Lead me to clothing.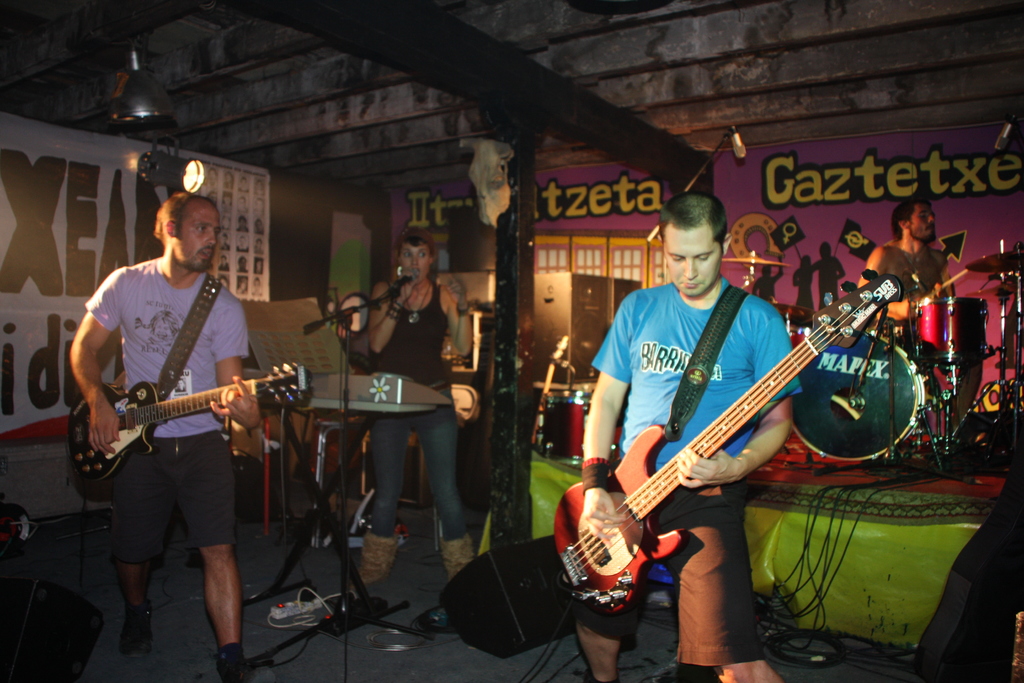
Lead to (left=119, top=432, right=236, bottom=563).
